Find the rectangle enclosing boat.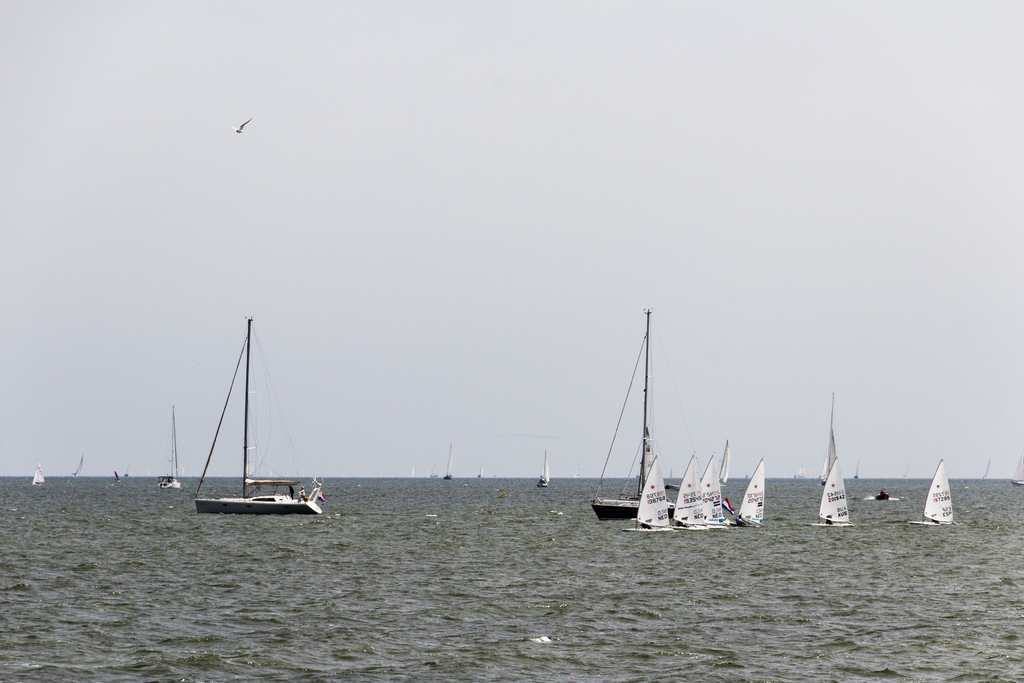
bbox=(29, 459, 47, 491).
